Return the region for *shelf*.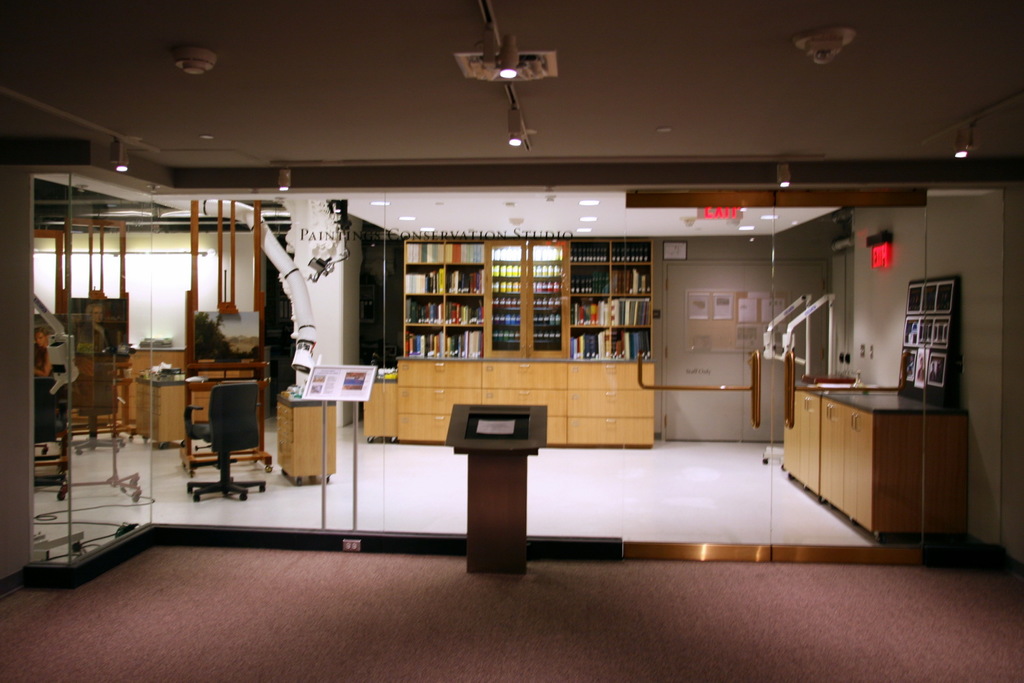
BBox(497, 333, 522, 343).
